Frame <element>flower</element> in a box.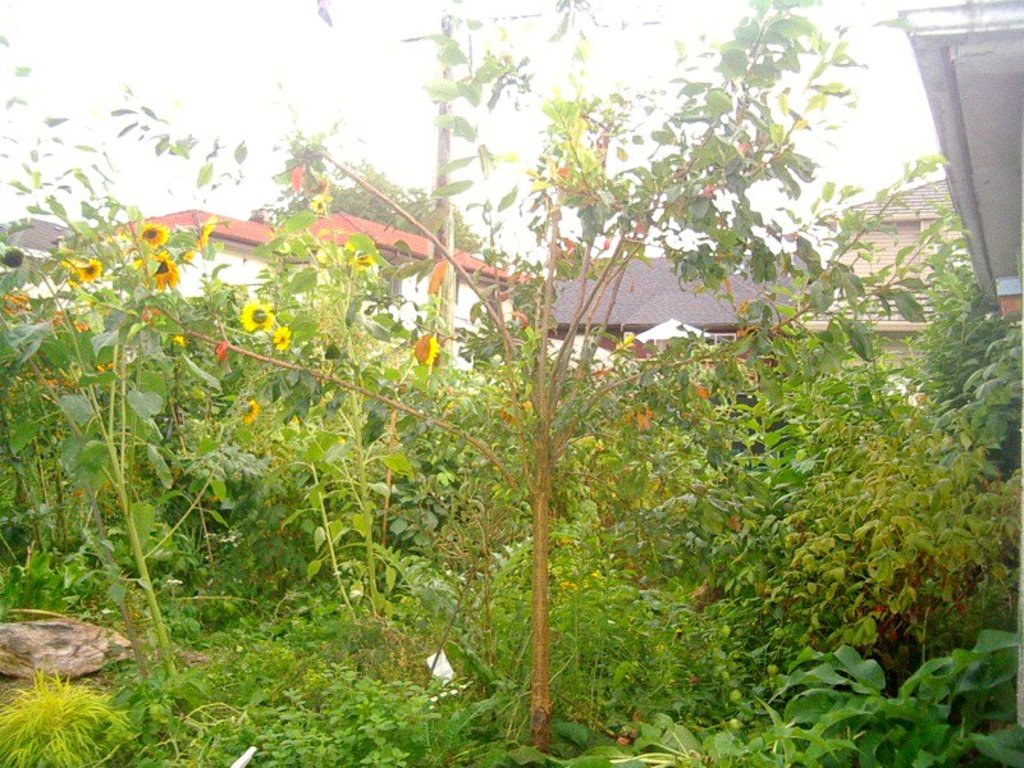
237, 297, 273, 334.
